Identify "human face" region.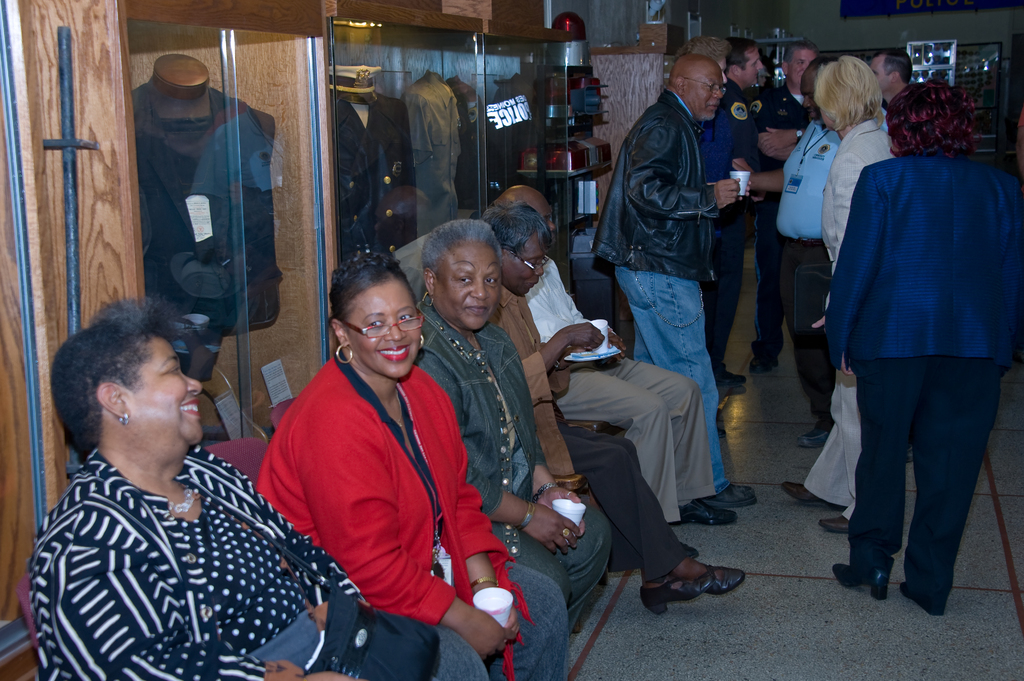
Region: {"x1": 739, "y1": 54, "x2": 764, "y2": 83}.
